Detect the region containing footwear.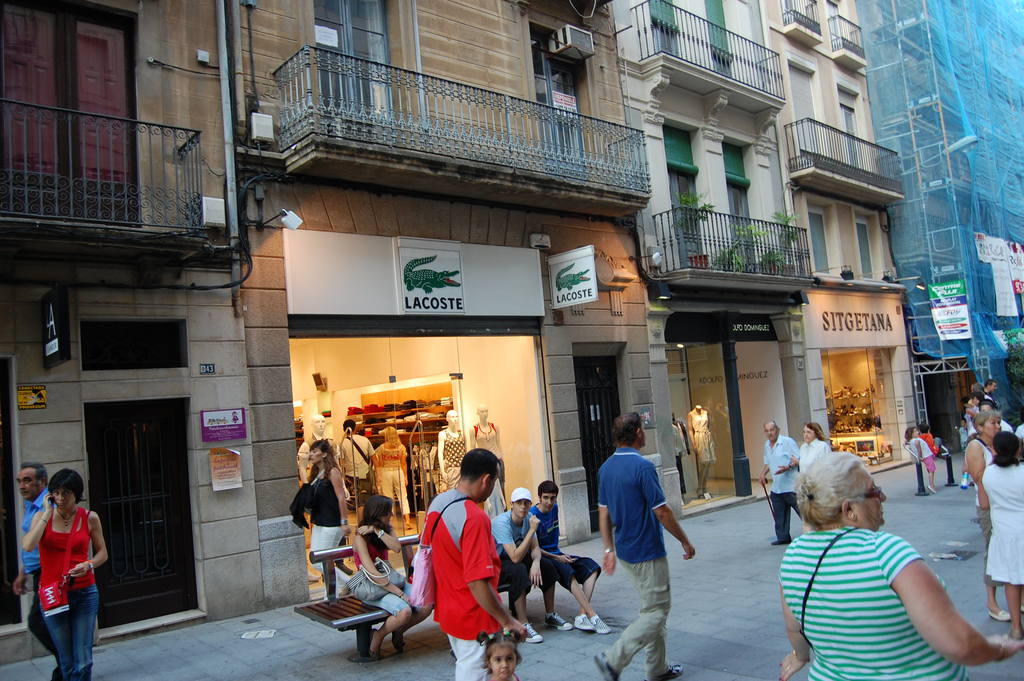
box=[986, 607, 1011, 621].
